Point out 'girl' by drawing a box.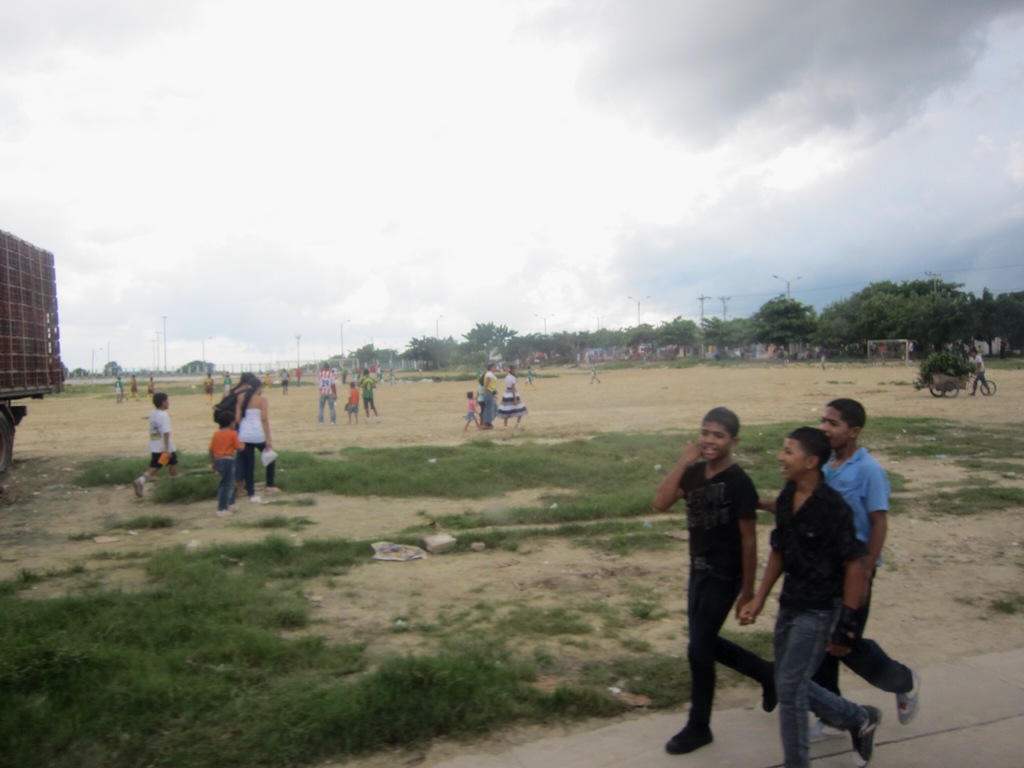
pyautogui.locateOnScreen(495, 364, 527, 427).
